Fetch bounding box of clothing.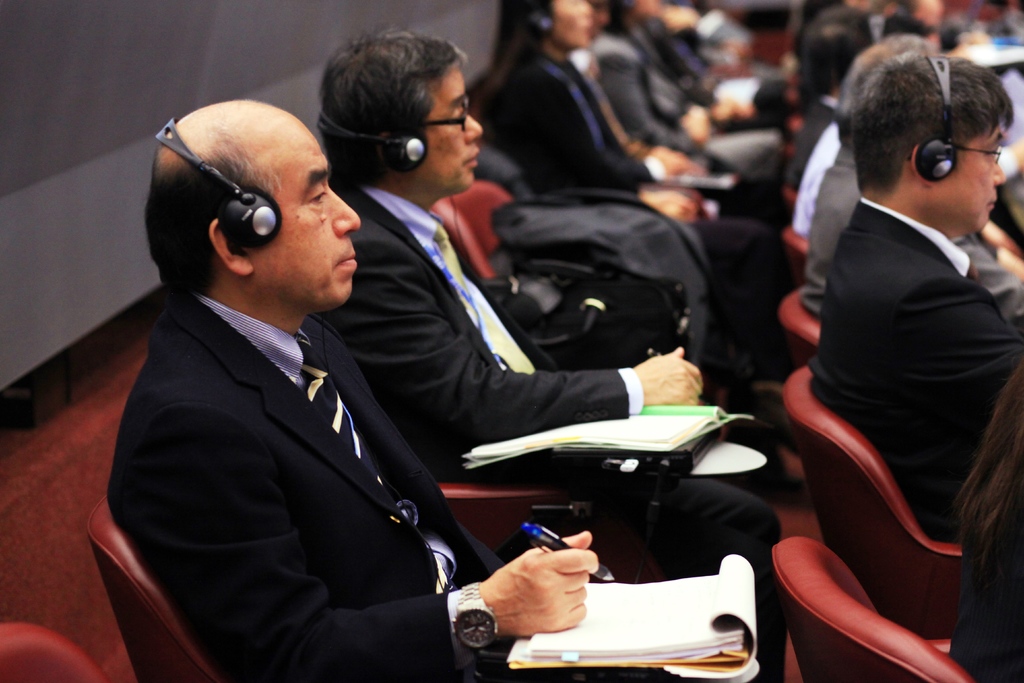
Bbox: box(305, 177, 792, 682).
